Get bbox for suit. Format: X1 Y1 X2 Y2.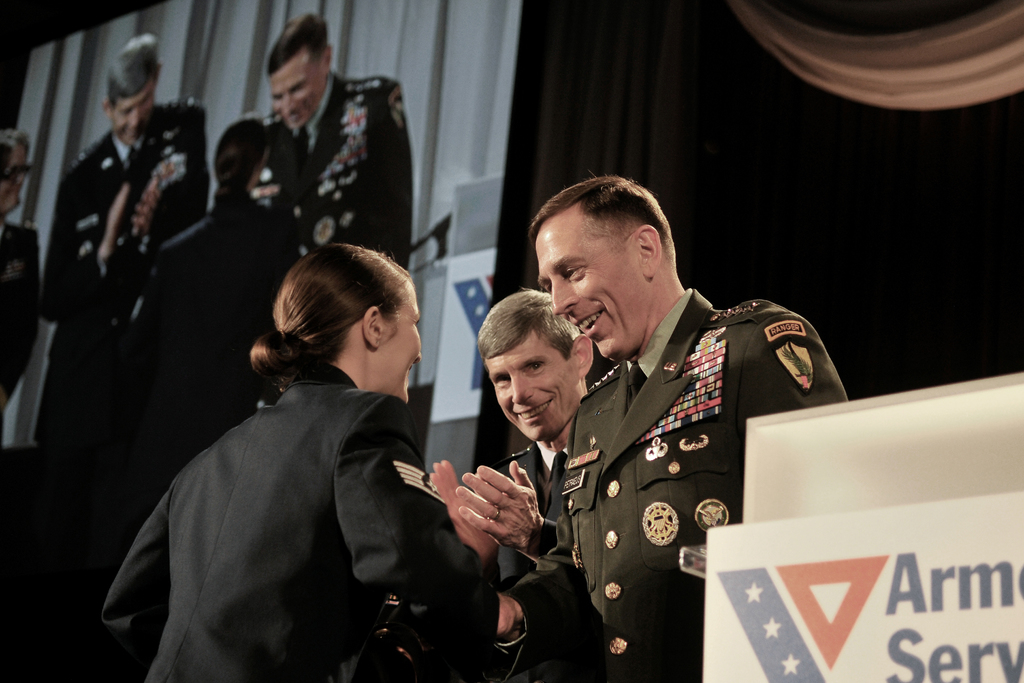
100 363 487 682.
